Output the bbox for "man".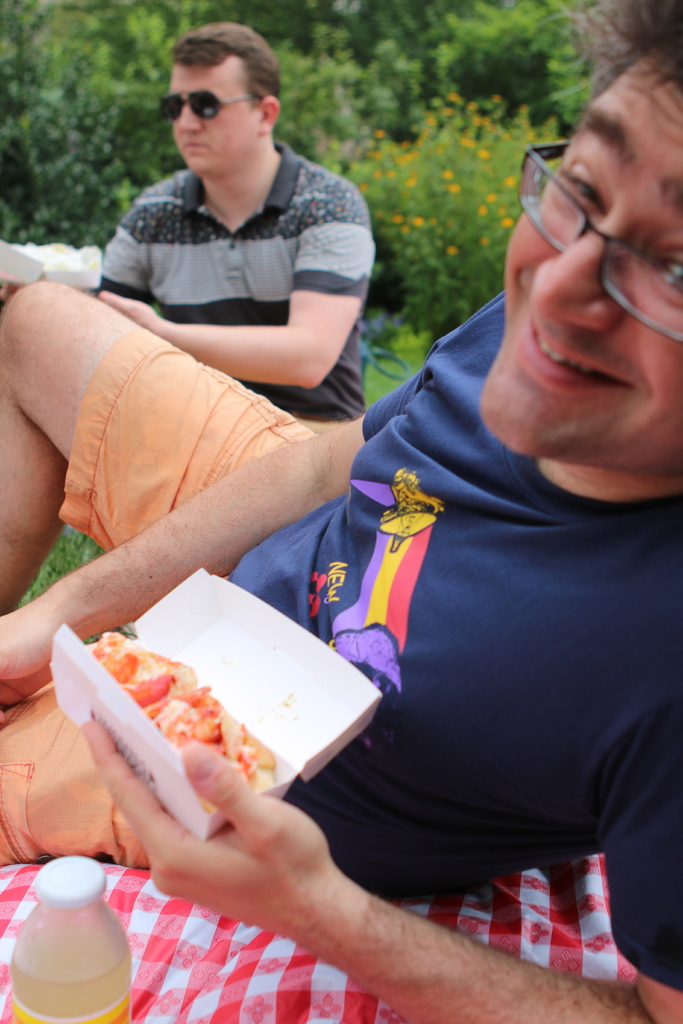
91/19/371/443.
